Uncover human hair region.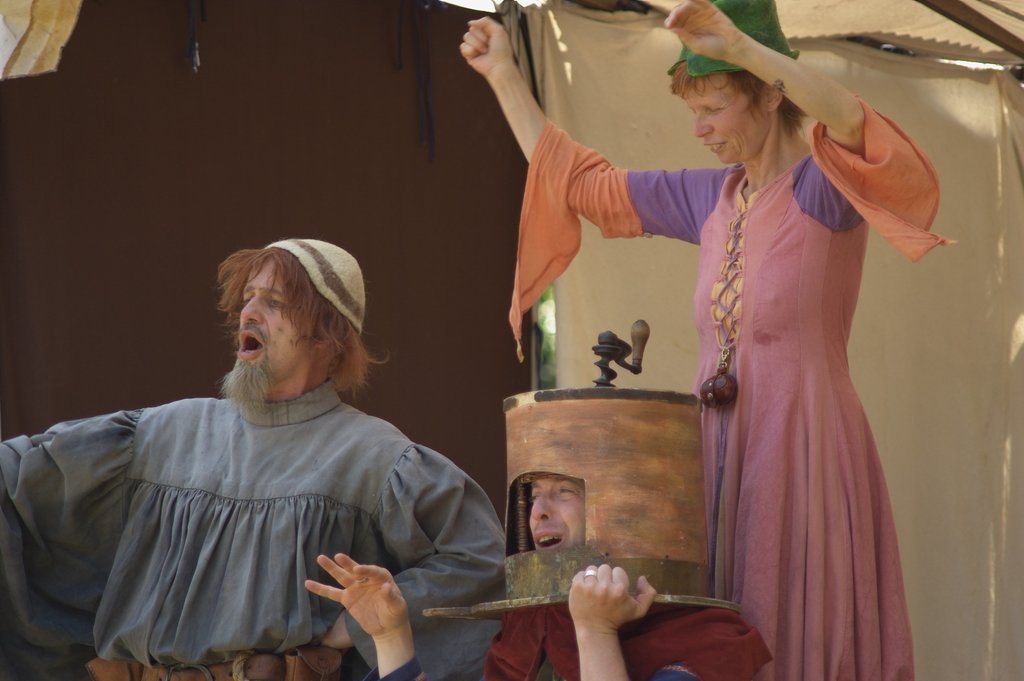
Uncovered: <bbox>668, 60, 812, 138</bbox>.
